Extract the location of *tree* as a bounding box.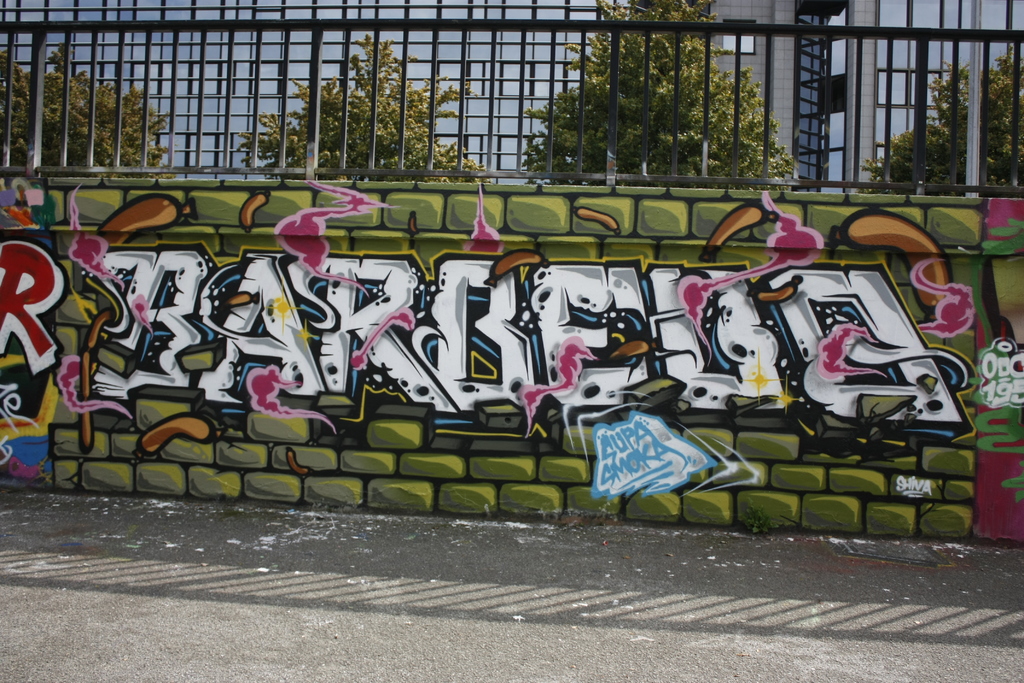
0,47,173,171.
